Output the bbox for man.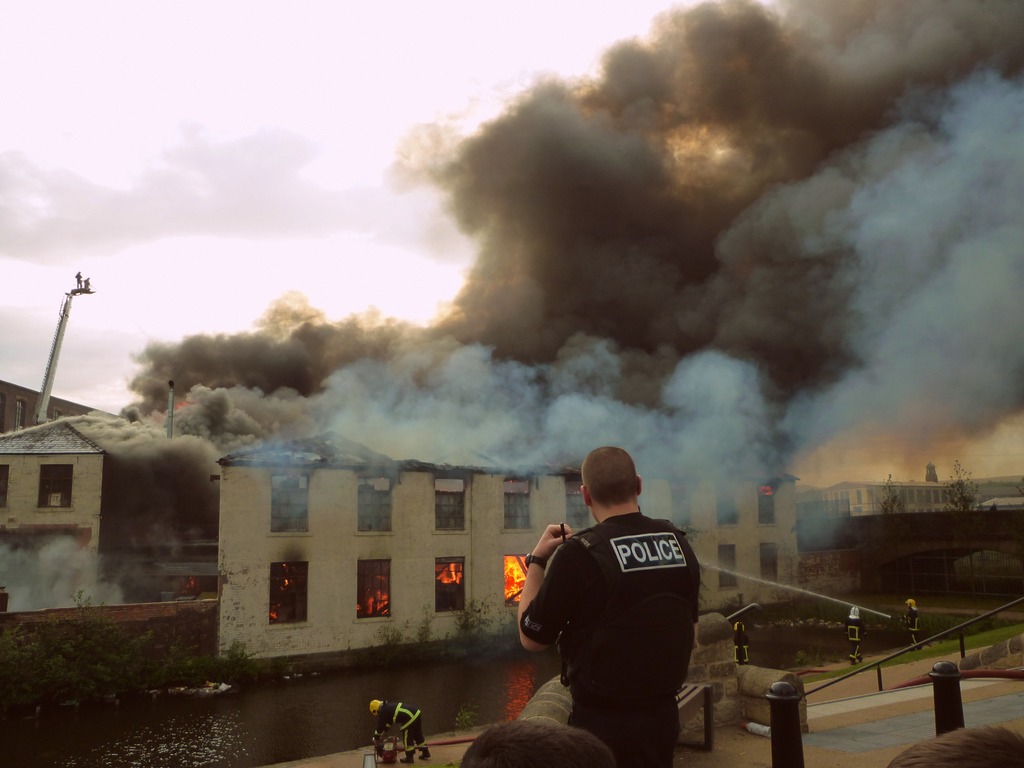
[left=499, top=429, right=705, bottom=767].
